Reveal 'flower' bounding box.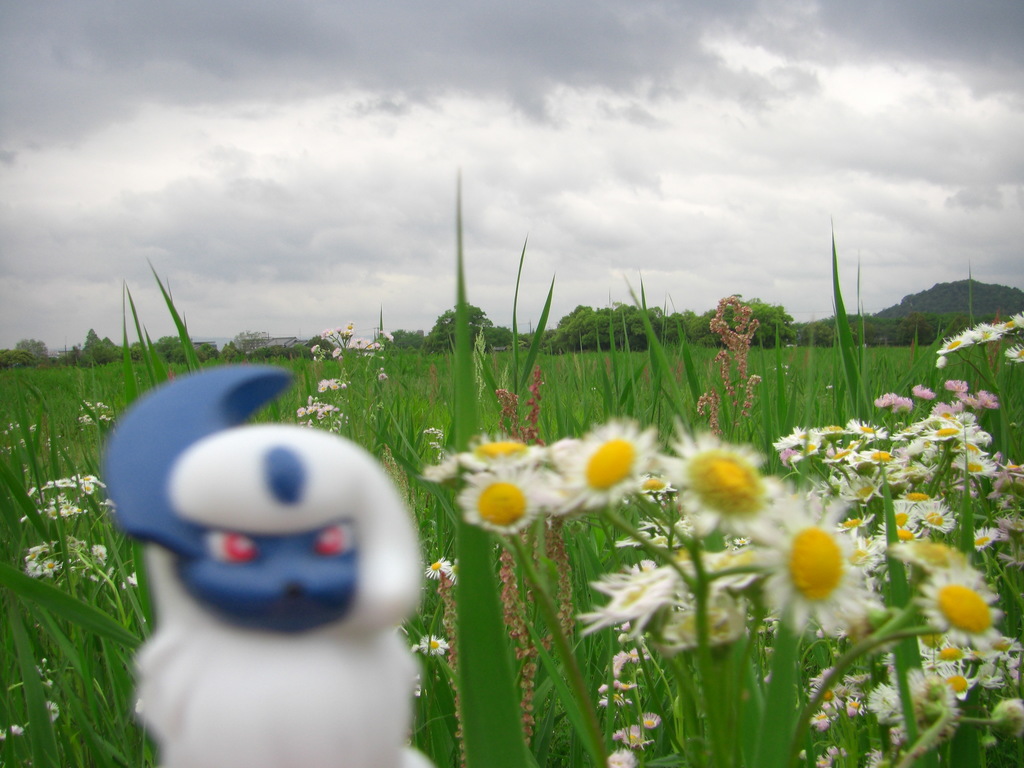
Revealed: 762 504 869 620.
